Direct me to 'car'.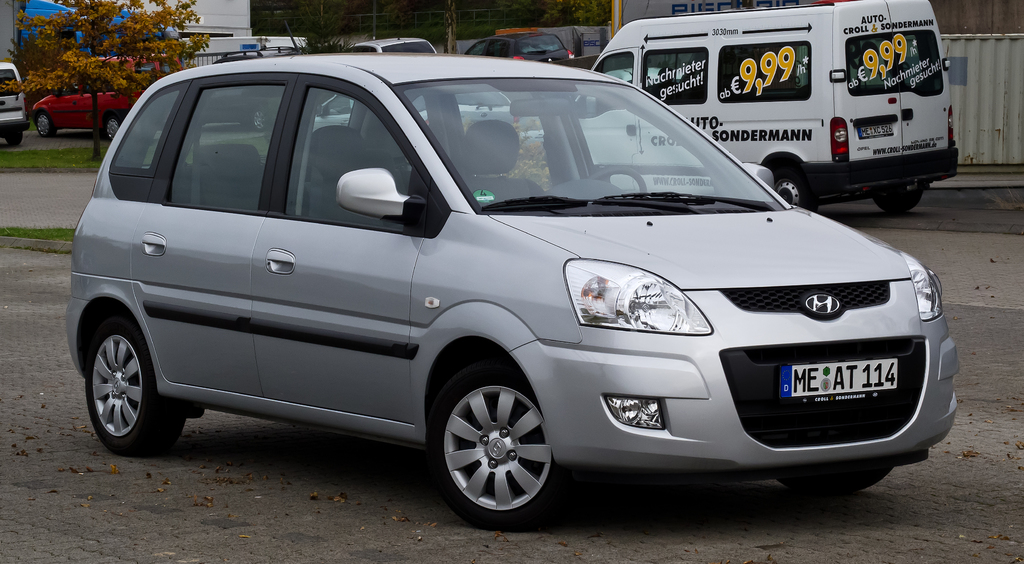
Direction: x1=0, y1=64, x2=28, y2=150.
